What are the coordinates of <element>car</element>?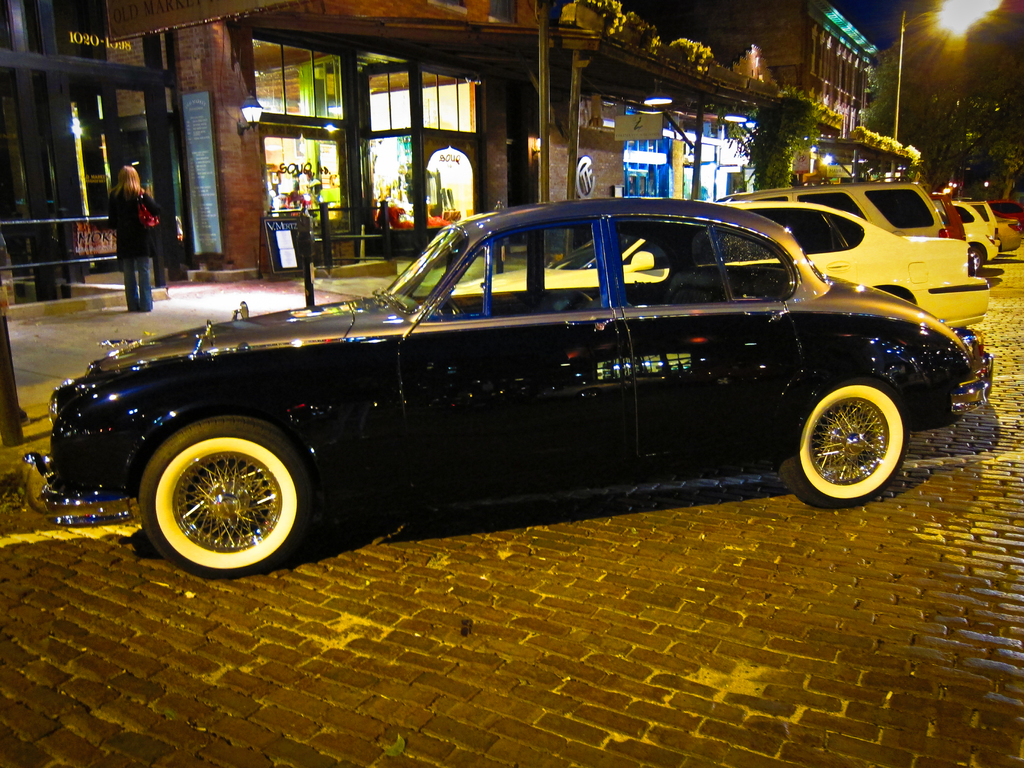
[972,201,1022,250].
